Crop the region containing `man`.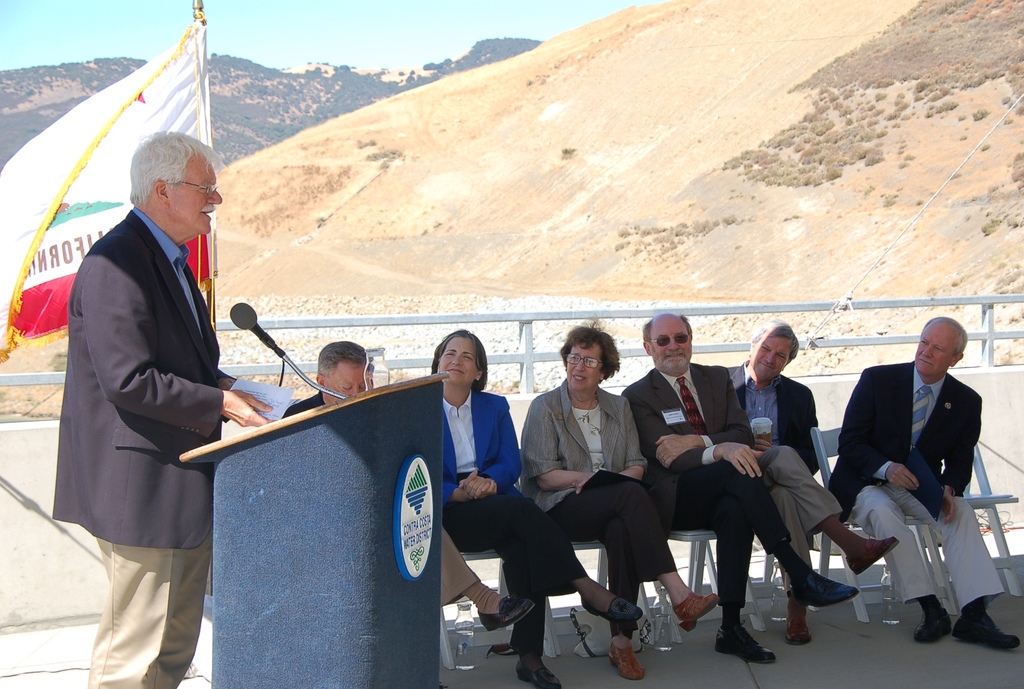
Crop region: bbox(621, 312, 859, 665).
